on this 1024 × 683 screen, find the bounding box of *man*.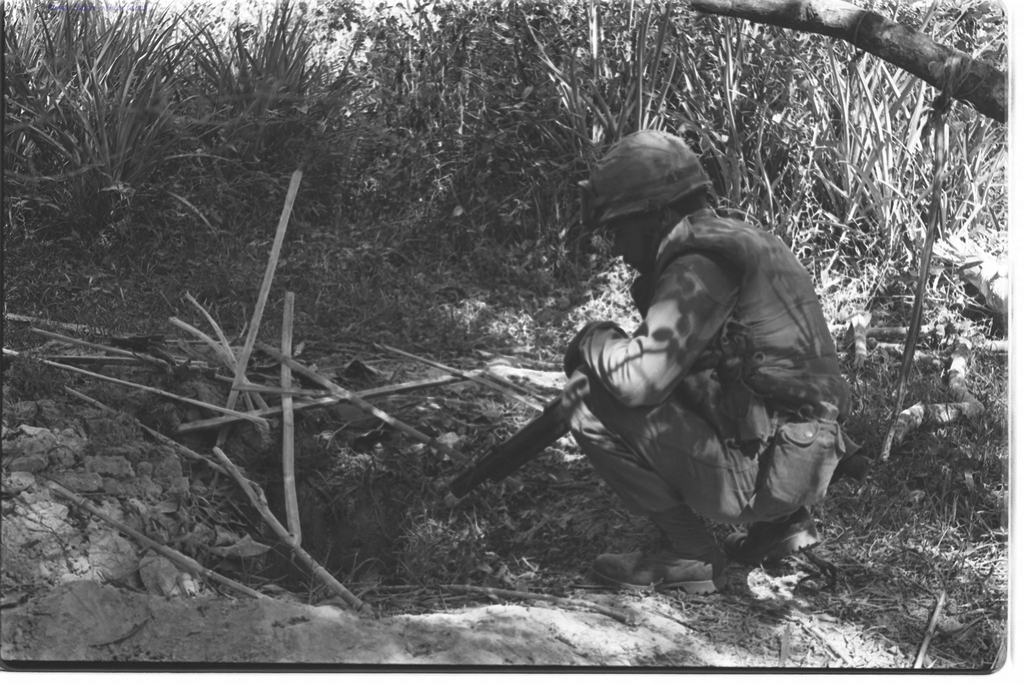
Bounding box: box(474, 145, 858, 594).
